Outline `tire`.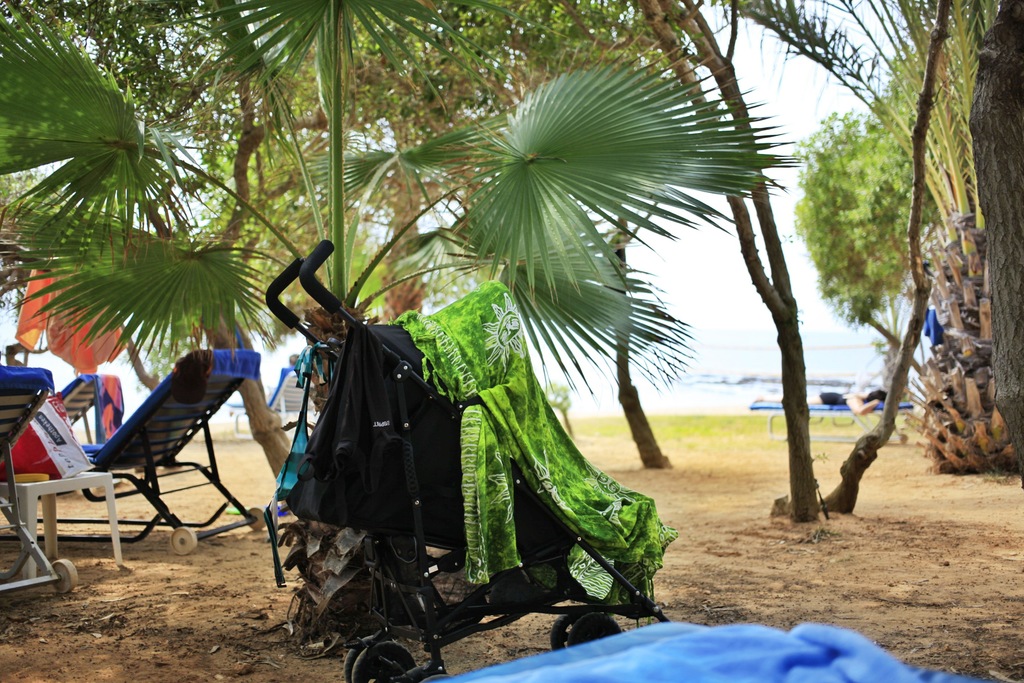
Outline: [352,638,417,680].
